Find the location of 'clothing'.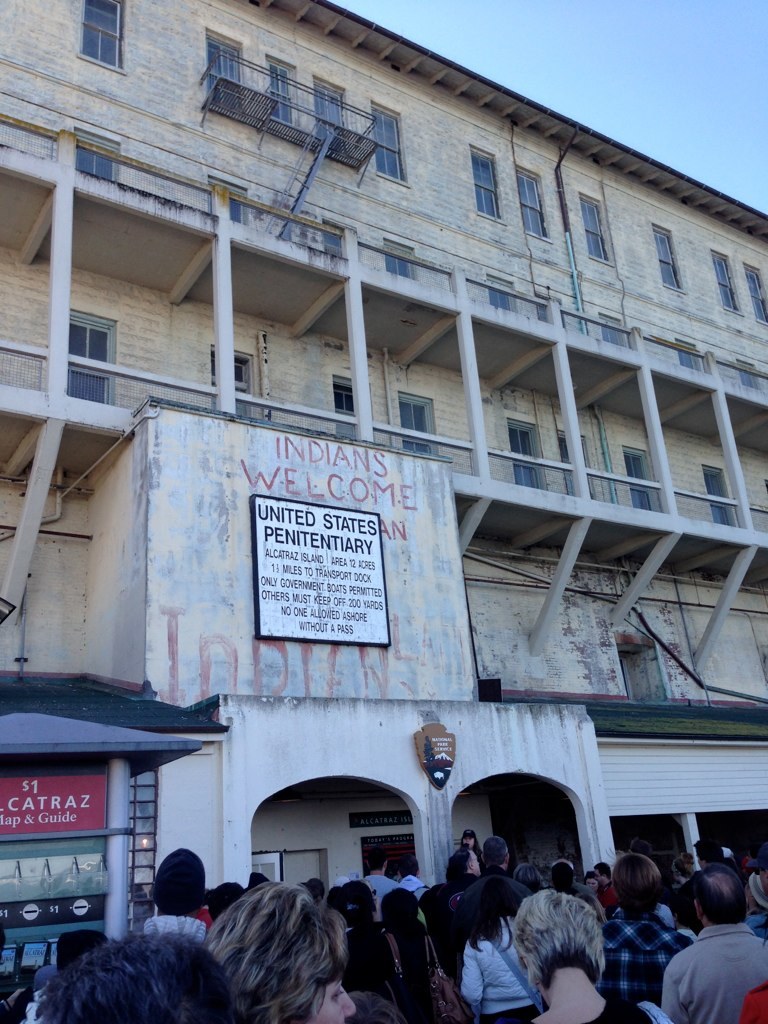
Location: <bbox>141, 923, 208, 950</bbox>.
